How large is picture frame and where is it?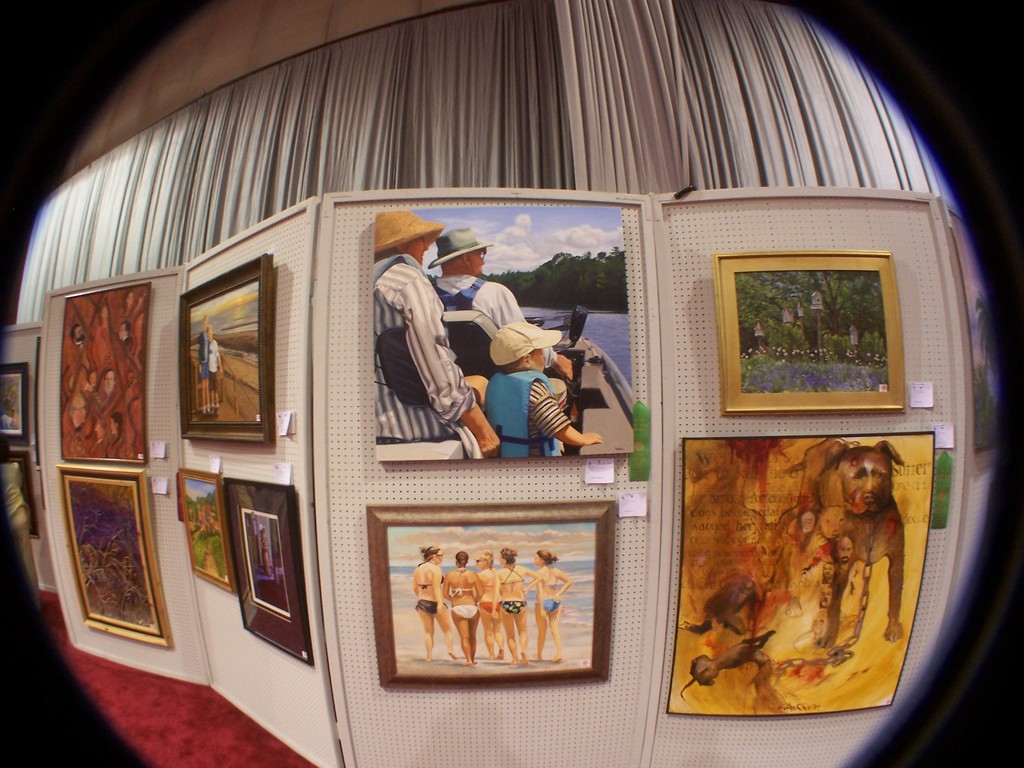
Bounding box: [4,447,43,540].
